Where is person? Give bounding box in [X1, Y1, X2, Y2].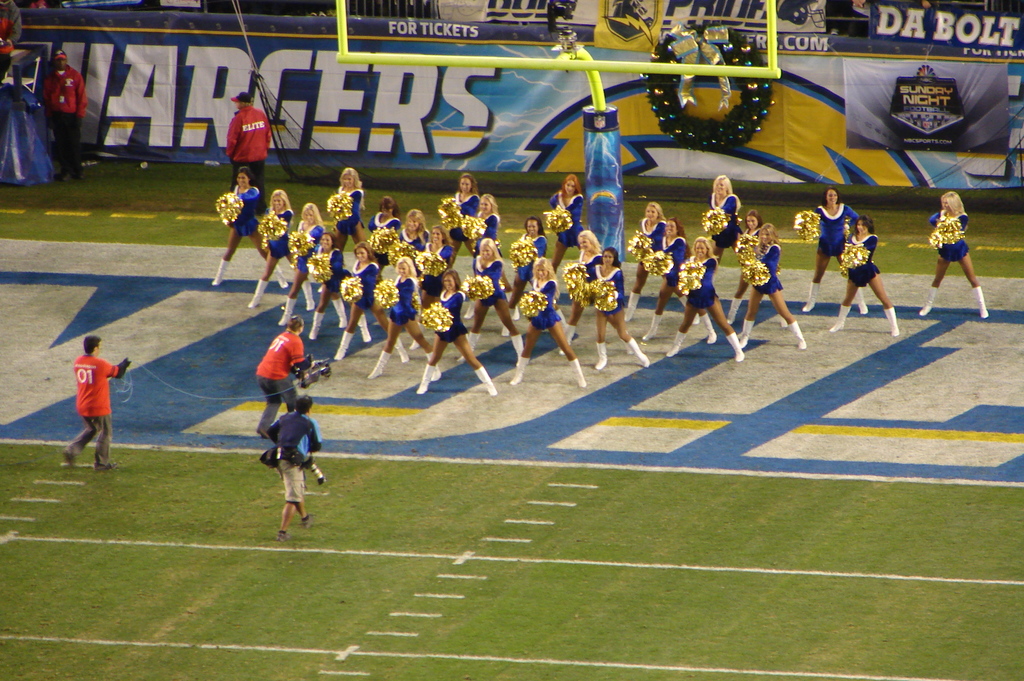
[625, 200, 670, 324].
